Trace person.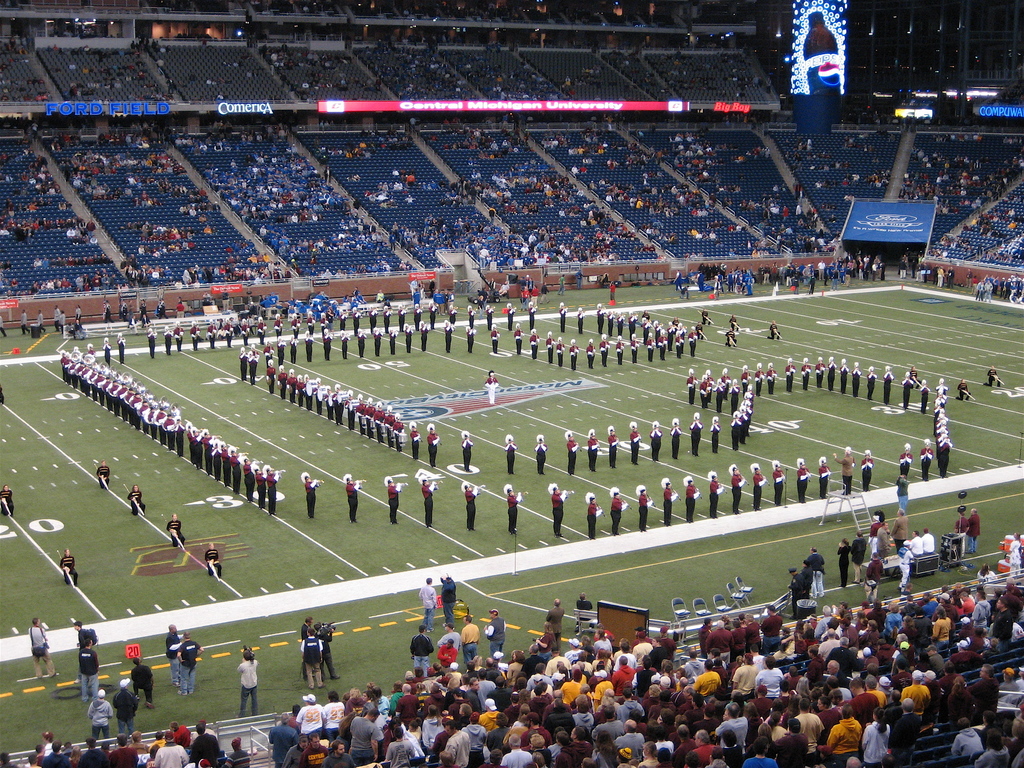
Traced to <region>459, 430, 472, 471</region>.
